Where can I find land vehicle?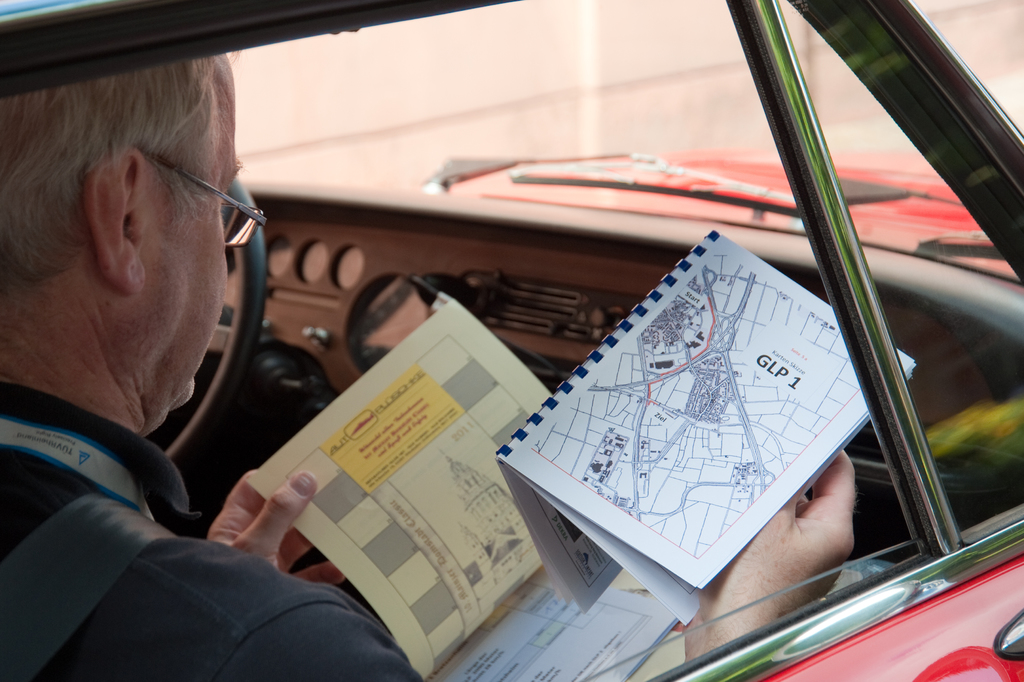
You can find it at <region>0, 2, 974, 681</region>.
